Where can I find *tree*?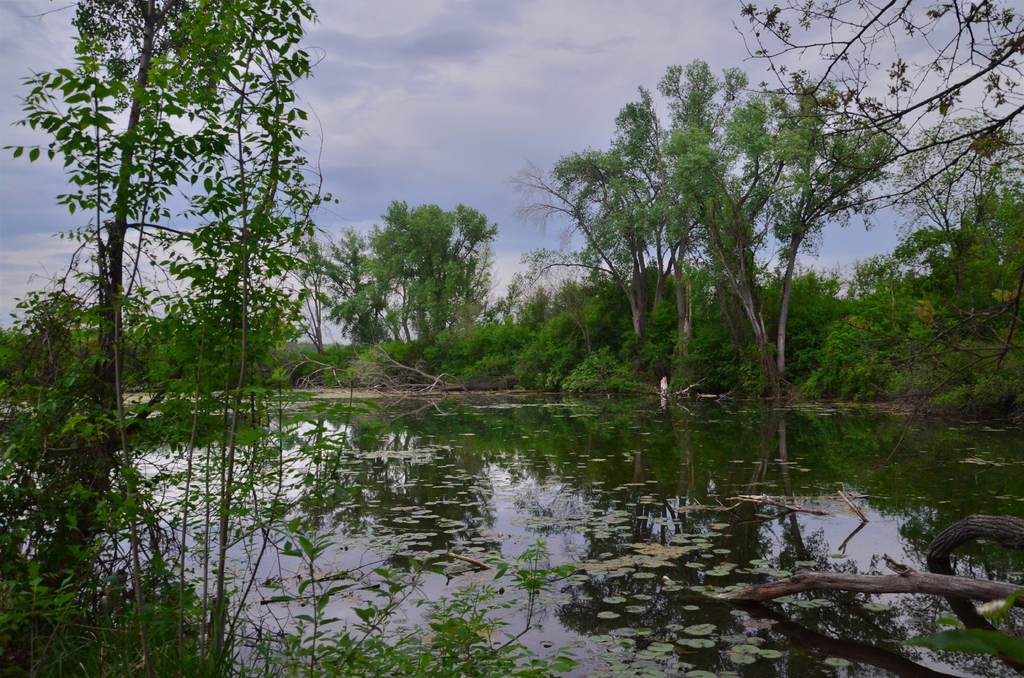
You can find it at 626 101 728 406.
